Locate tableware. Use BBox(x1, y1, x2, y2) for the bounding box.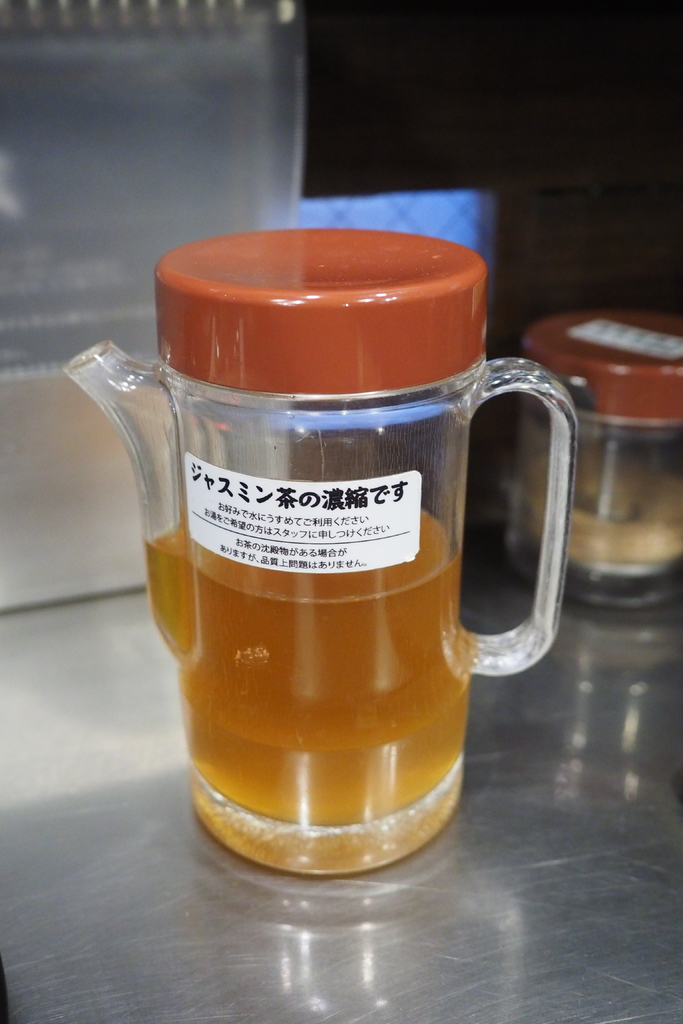
BBox(506, 305, 682, 607).
